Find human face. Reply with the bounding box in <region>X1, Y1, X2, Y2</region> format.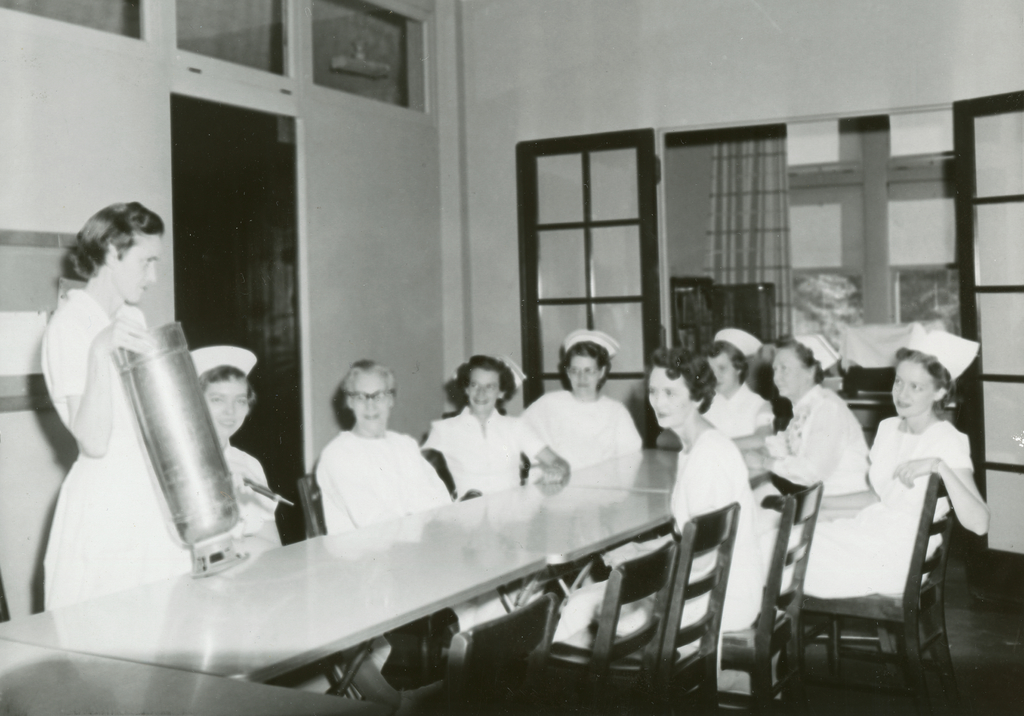
<region>204, 377, 252, 436</region>.
